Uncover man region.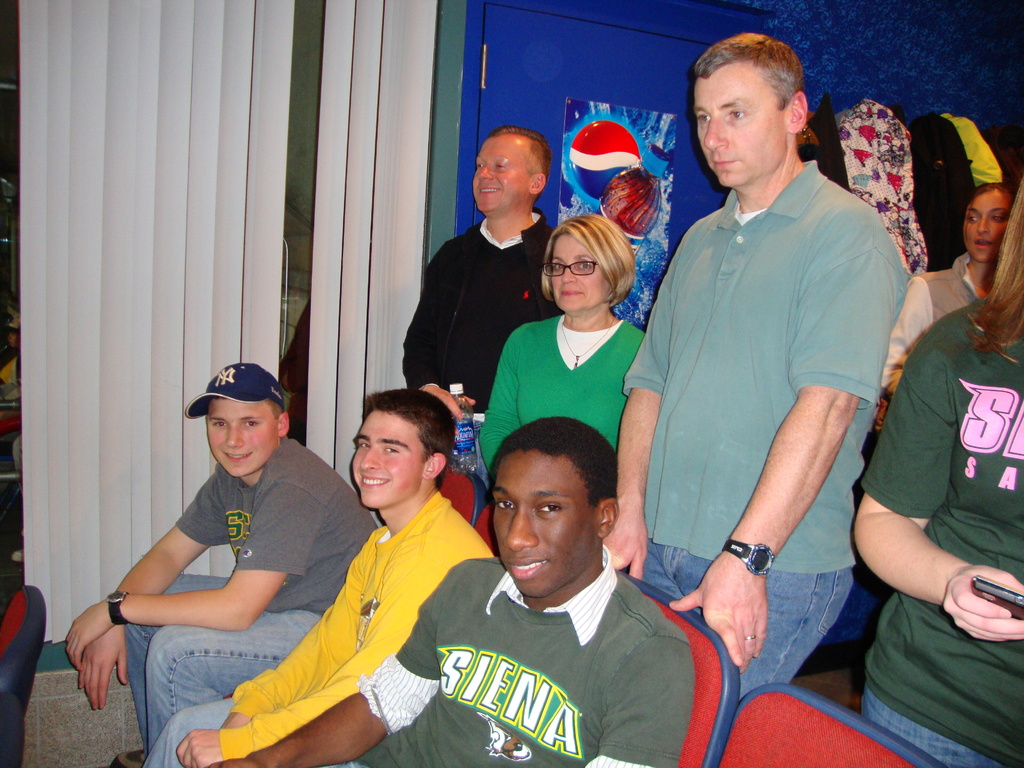
Uncovered: 139,380,495,767.
